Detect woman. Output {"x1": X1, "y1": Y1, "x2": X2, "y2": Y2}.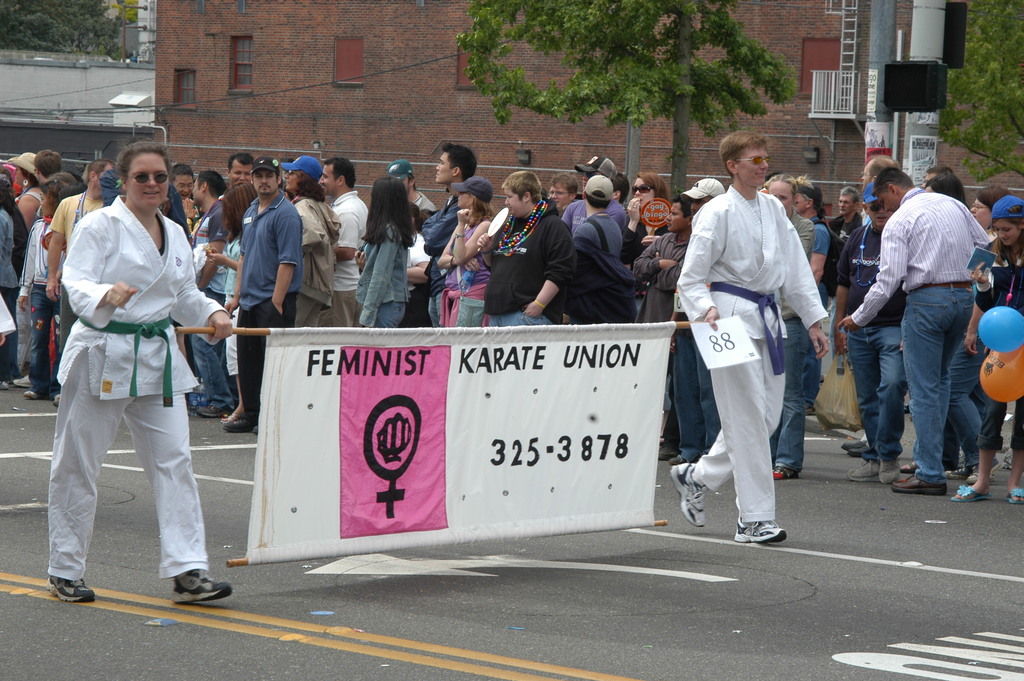
{"x1": 901, "y1": 173, "x2": 966, "y2": 475}.
